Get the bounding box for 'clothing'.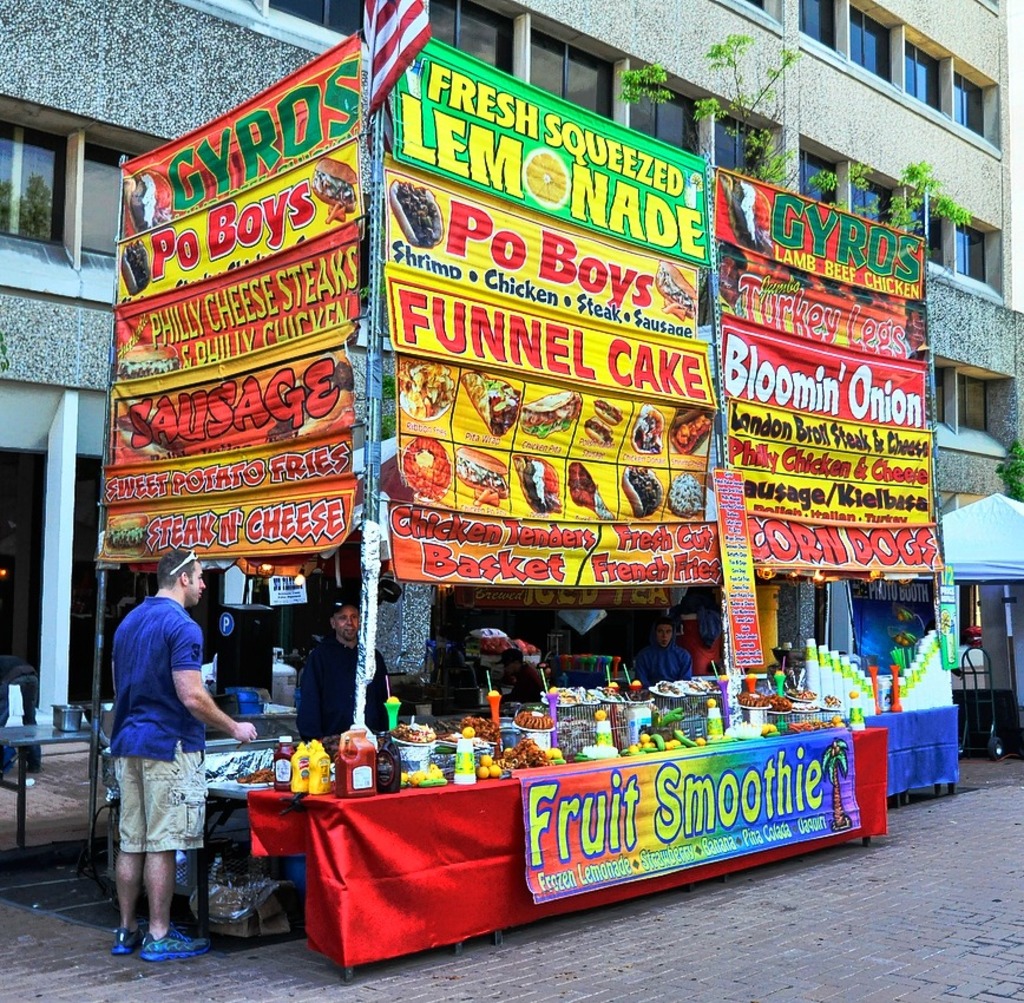
l=510, t=662, r=550, b=704.
